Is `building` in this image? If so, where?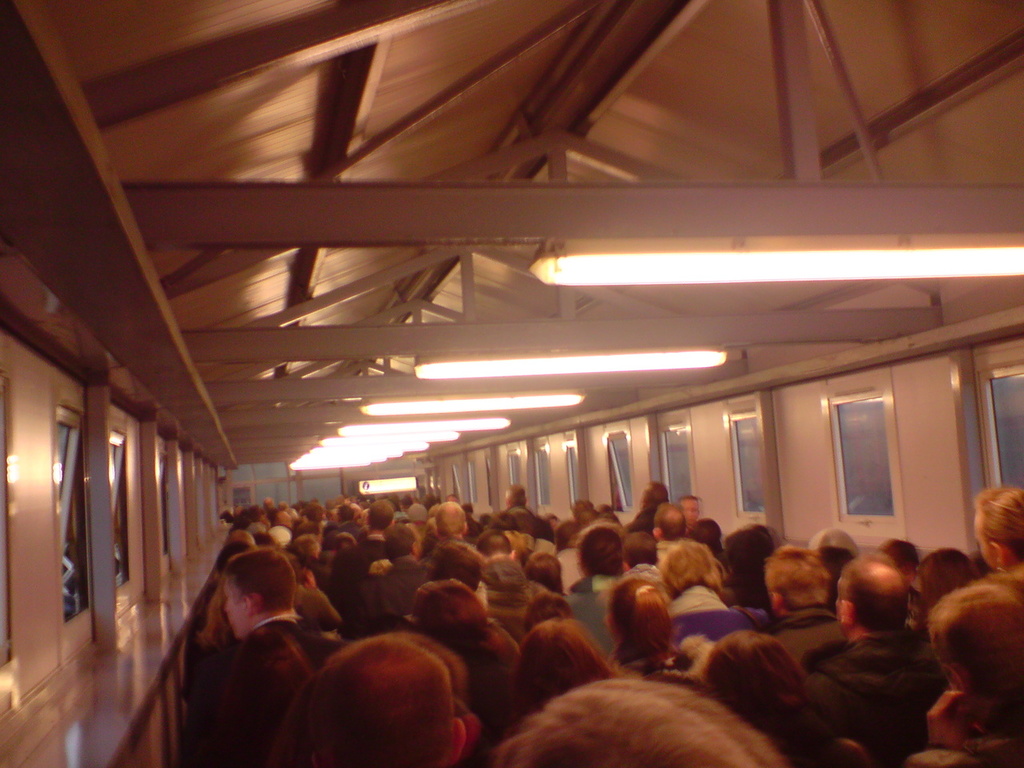
Yes, at select_region(0, 0, 1023, 767).
